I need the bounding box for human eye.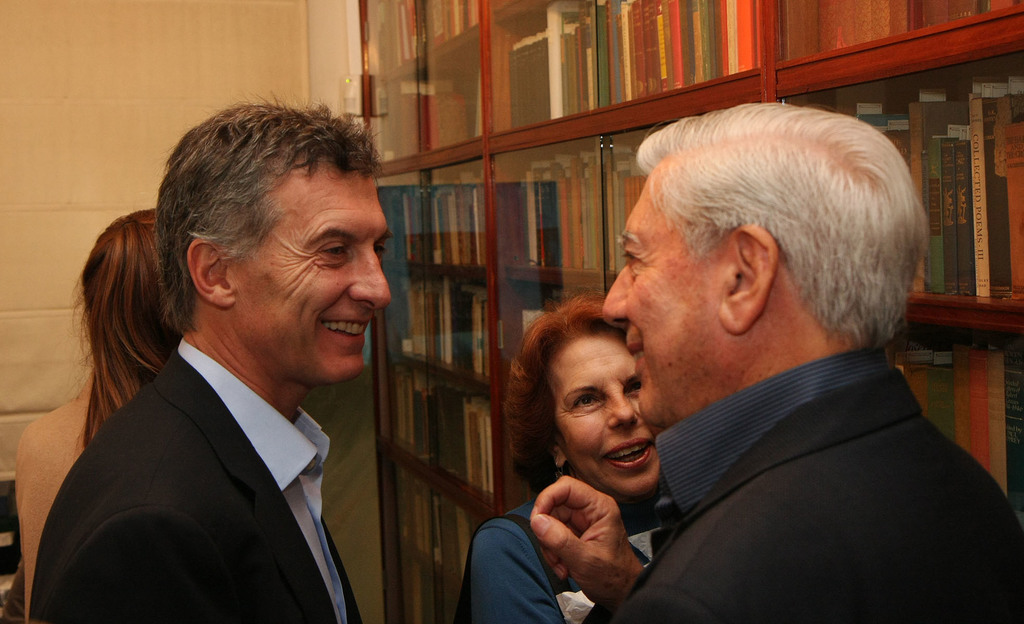
Here it is: <box>318,243,347,261</box>.
